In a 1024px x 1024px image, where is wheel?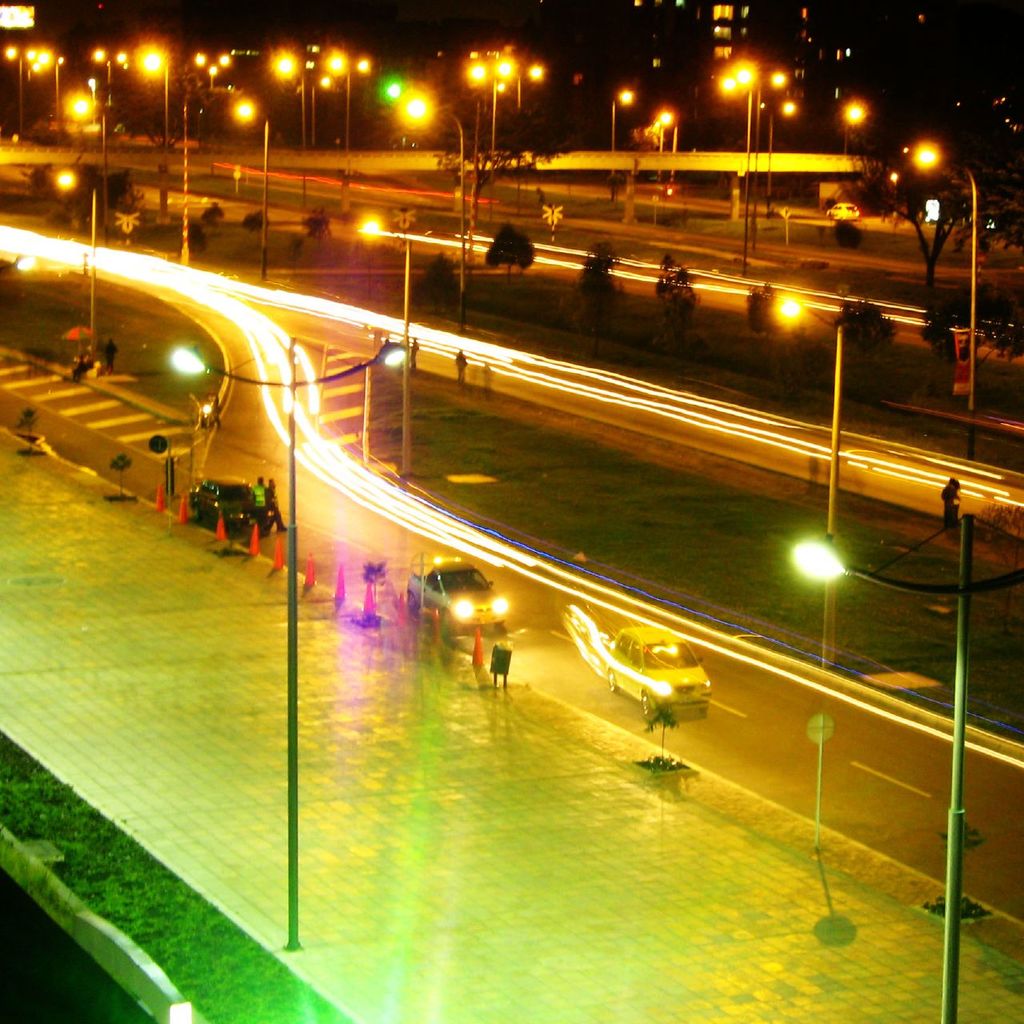
x1=609 y1=673 x2=622 y2=694.
